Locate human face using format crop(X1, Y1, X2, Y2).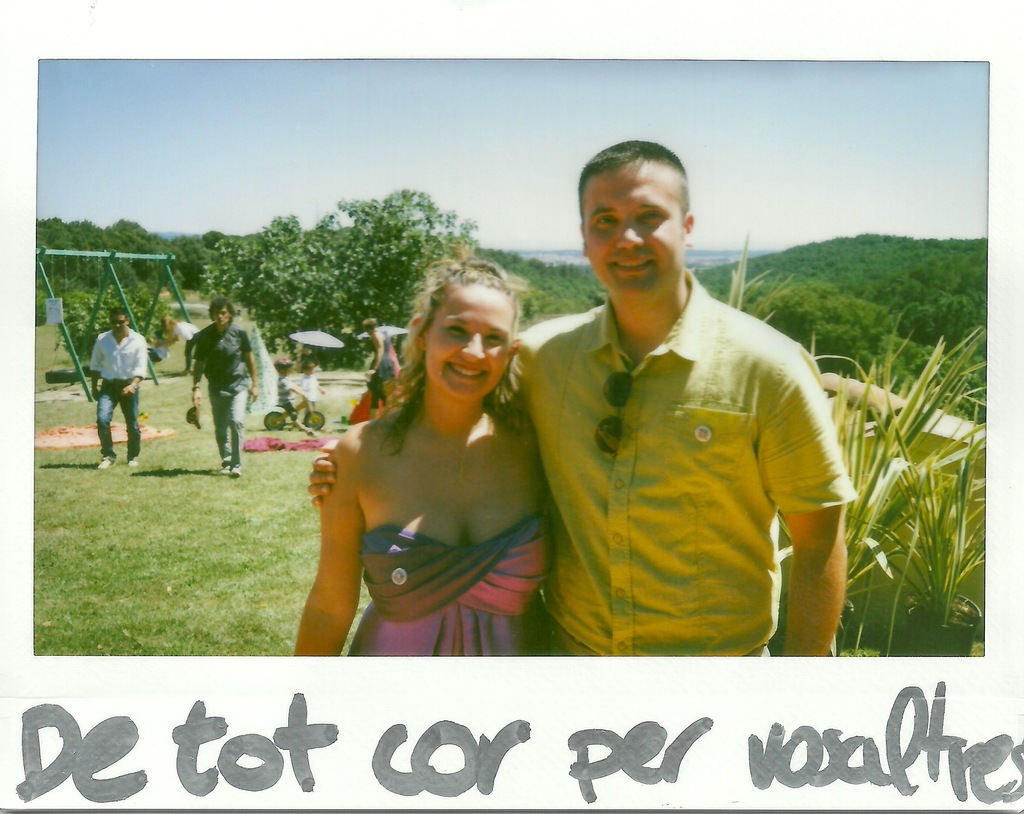
crop(580, 163, 682, 298).
